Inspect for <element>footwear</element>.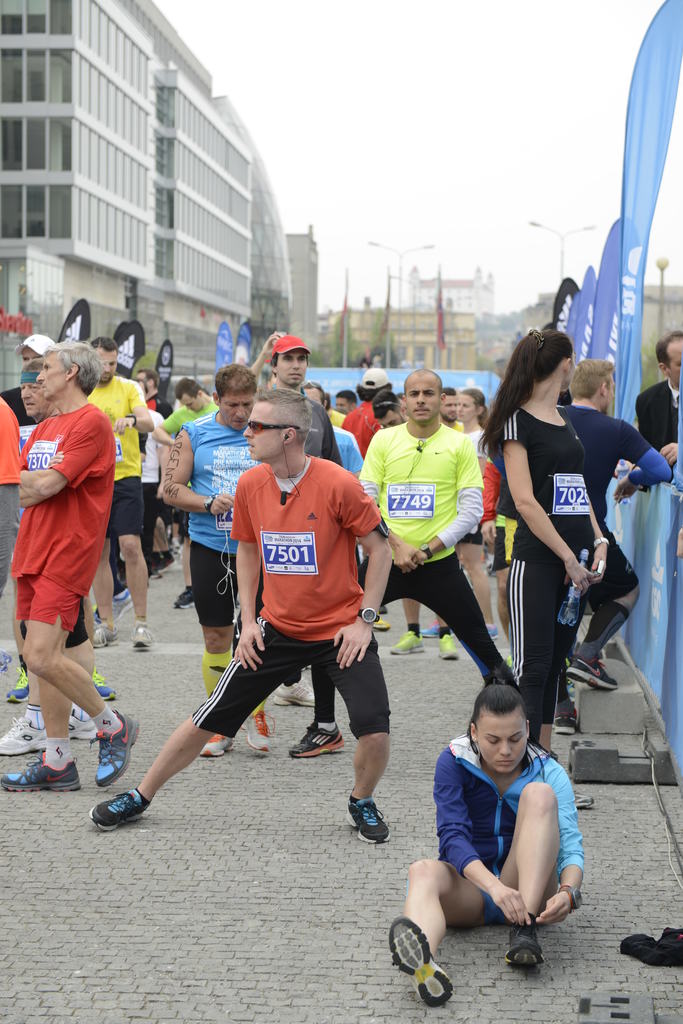
Inspection: pyautogui.locateOnScreen(440, 629, 460, 662).
